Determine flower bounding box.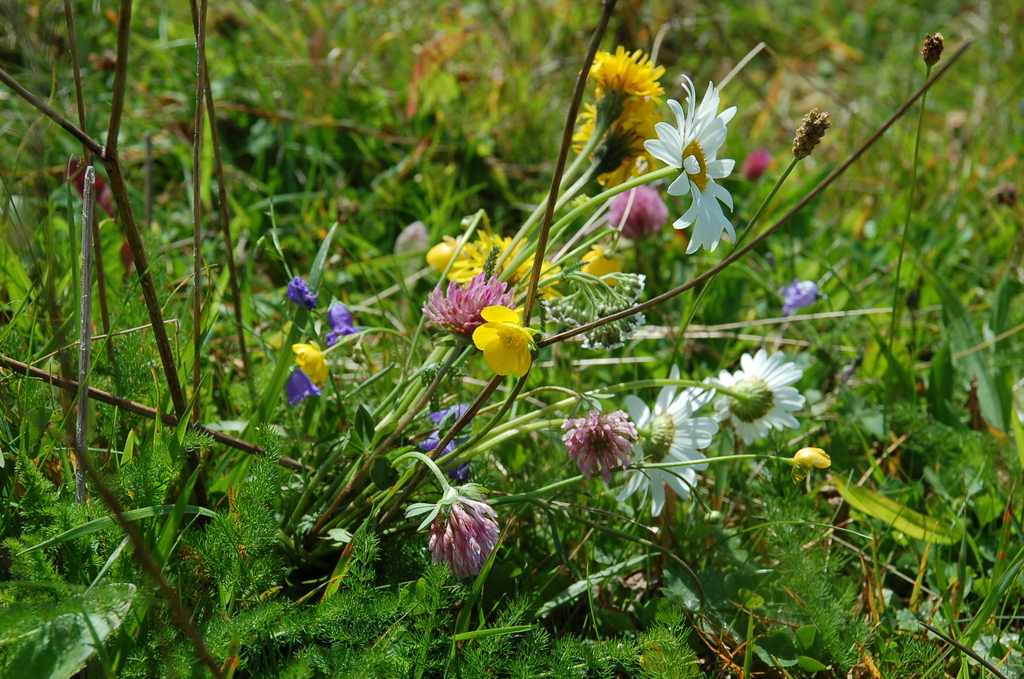
Determined: Rect(426, 492, 500, 578).
